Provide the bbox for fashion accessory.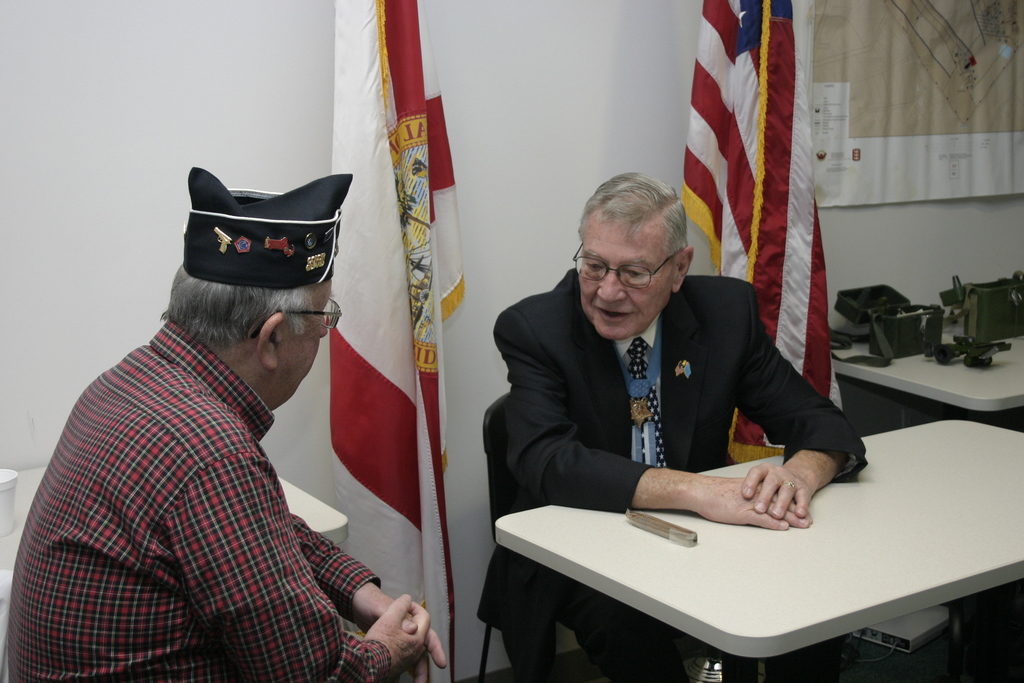
783/479/799/491.
